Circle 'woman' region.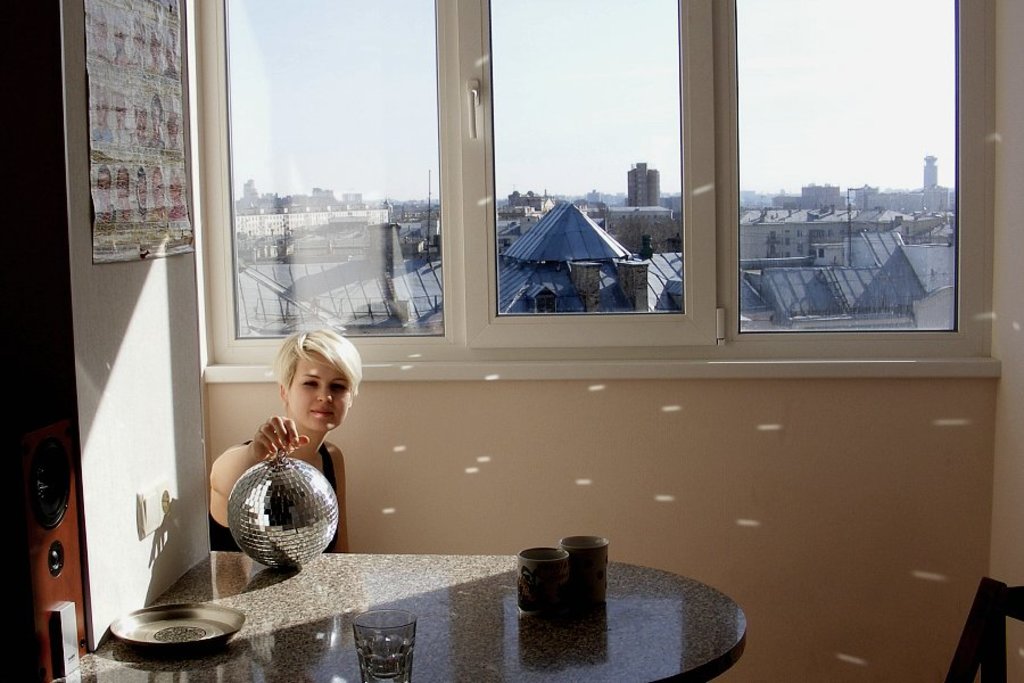
Region: detection(209, 323, 371, 578).
